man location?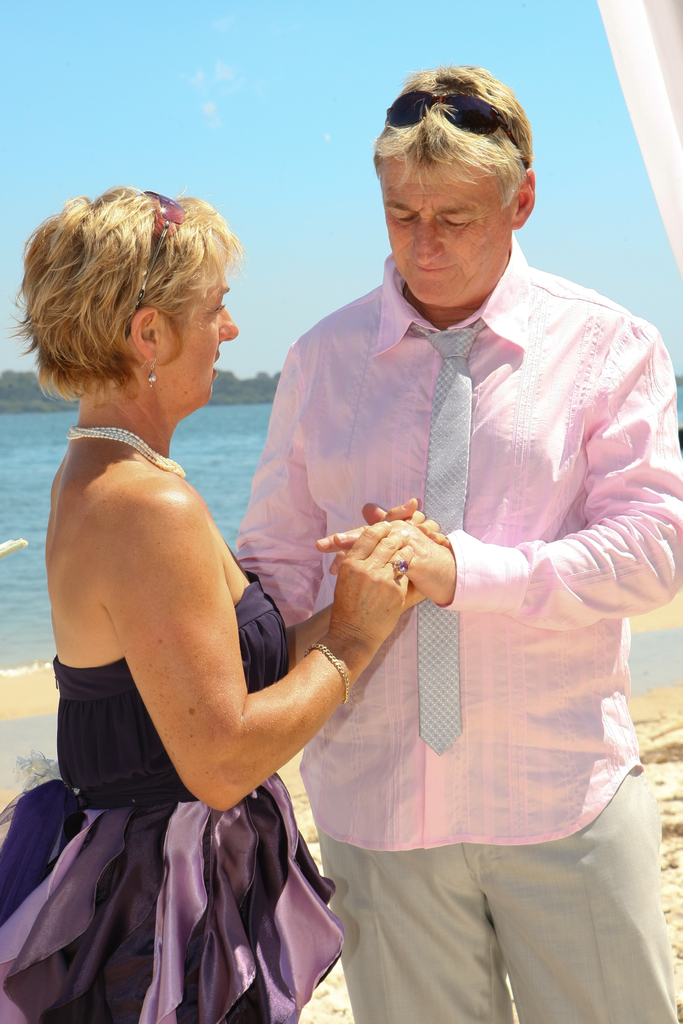
186:80:659:1001
